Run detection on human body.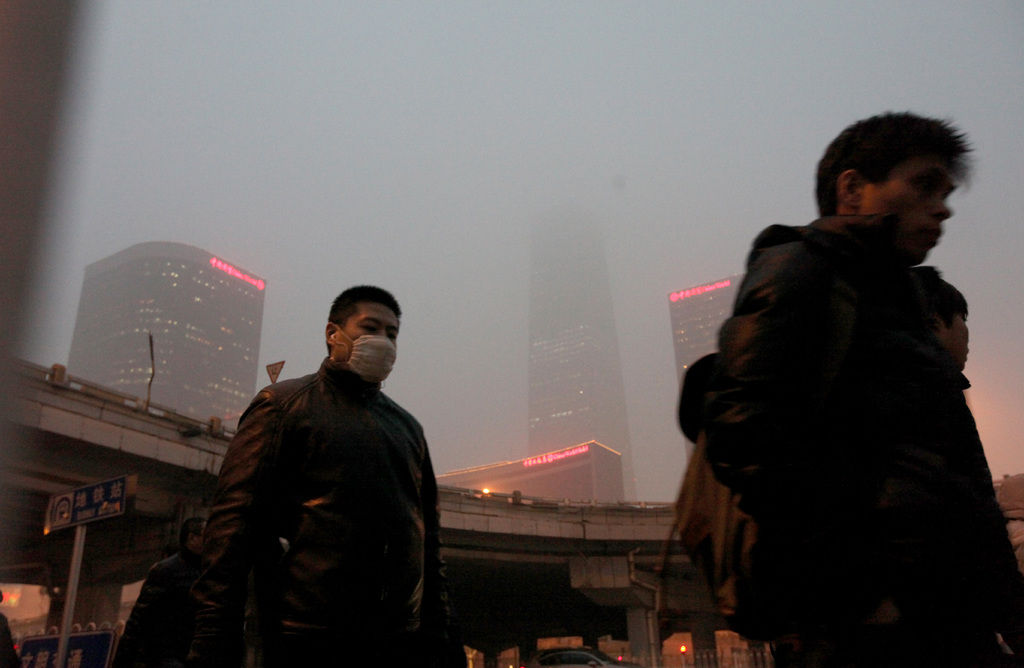
Result: detection(709, 149, 993, 667).
